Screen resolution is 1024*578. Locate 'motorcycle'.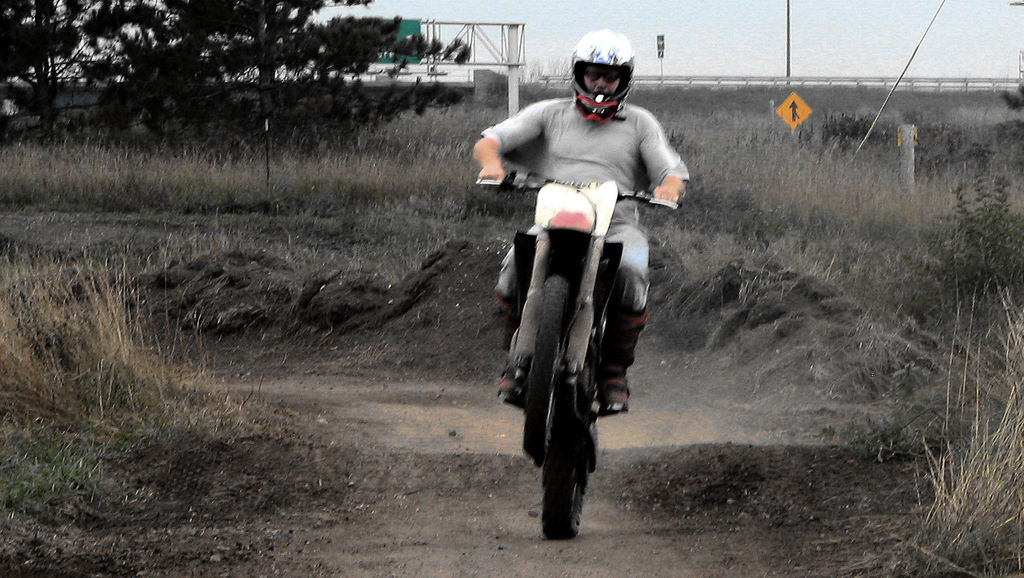
{"x1": 497, "y1": 154, "x2": 658, "y2": 516}.
